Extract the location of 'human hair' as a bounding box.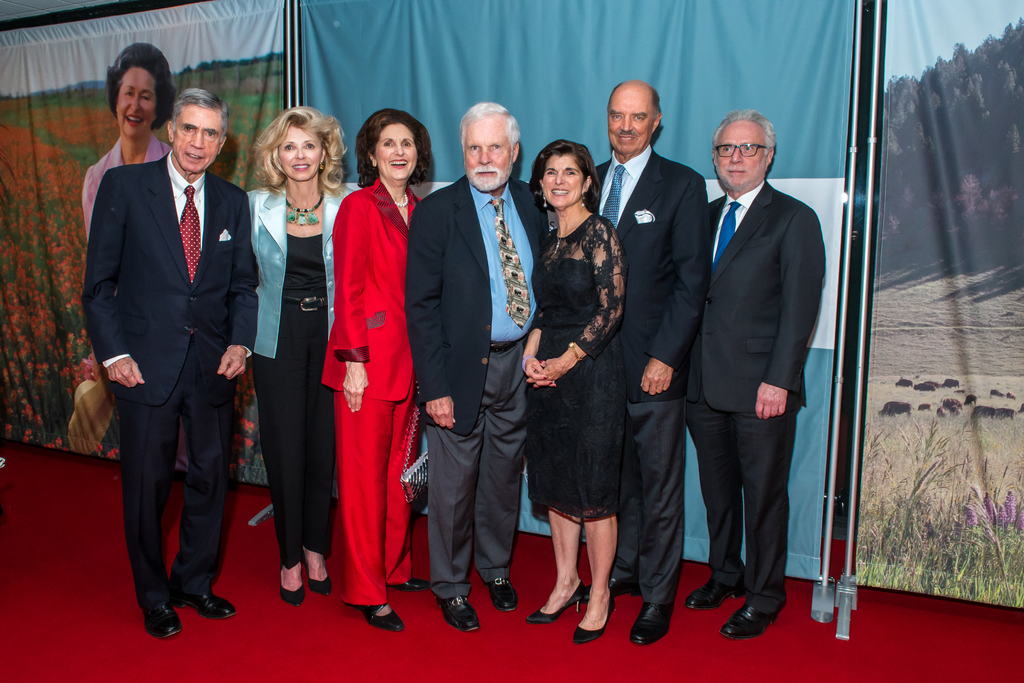
pyautogui.locateOnScreen(244, 106, 336, 193).
